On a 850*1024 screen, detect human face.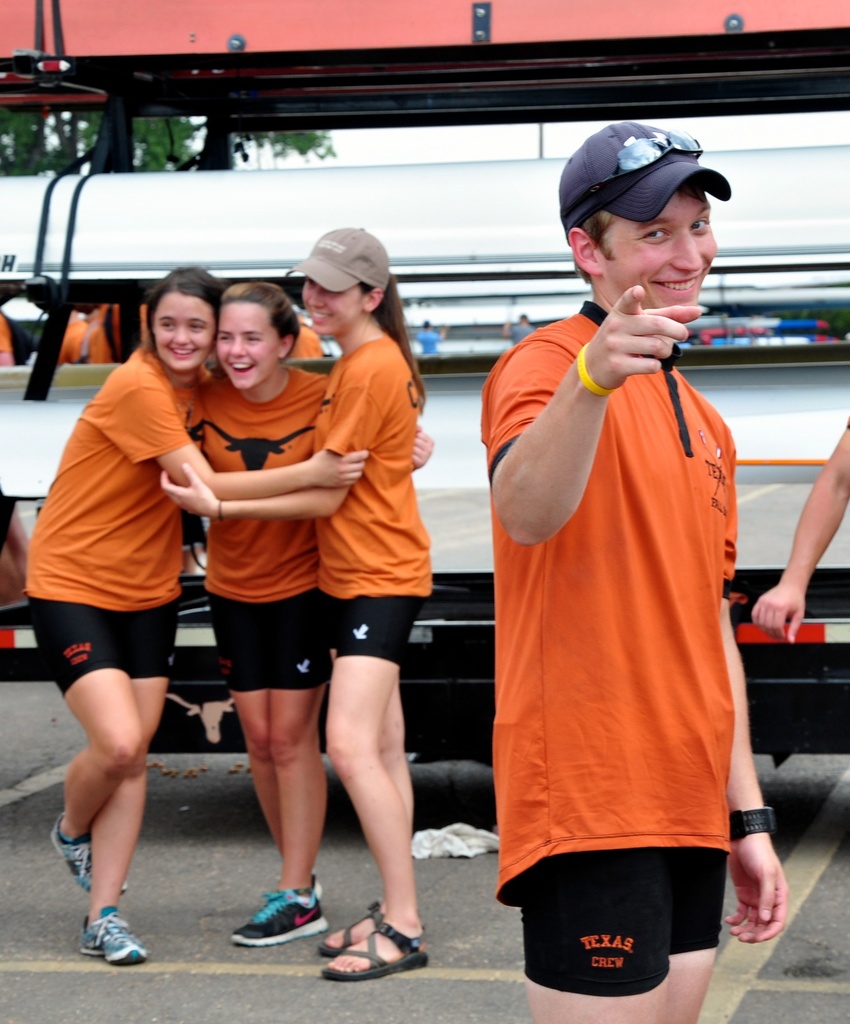
<region>215, 302, 280, 386</region>.
